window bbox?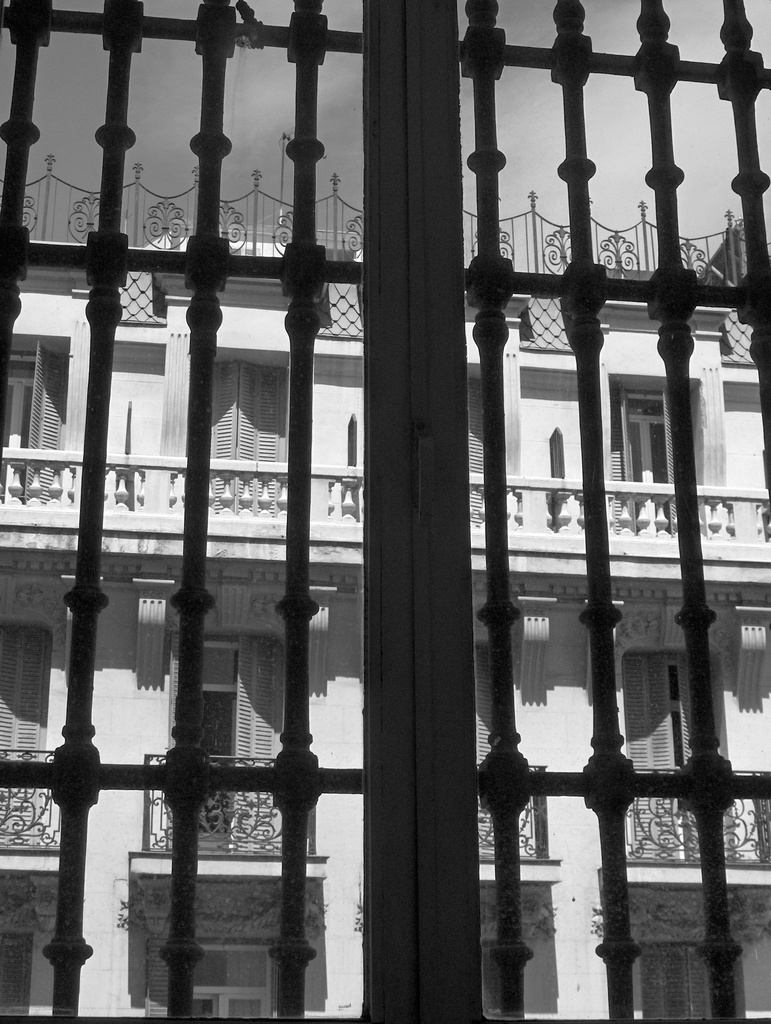
203,364,297,485
